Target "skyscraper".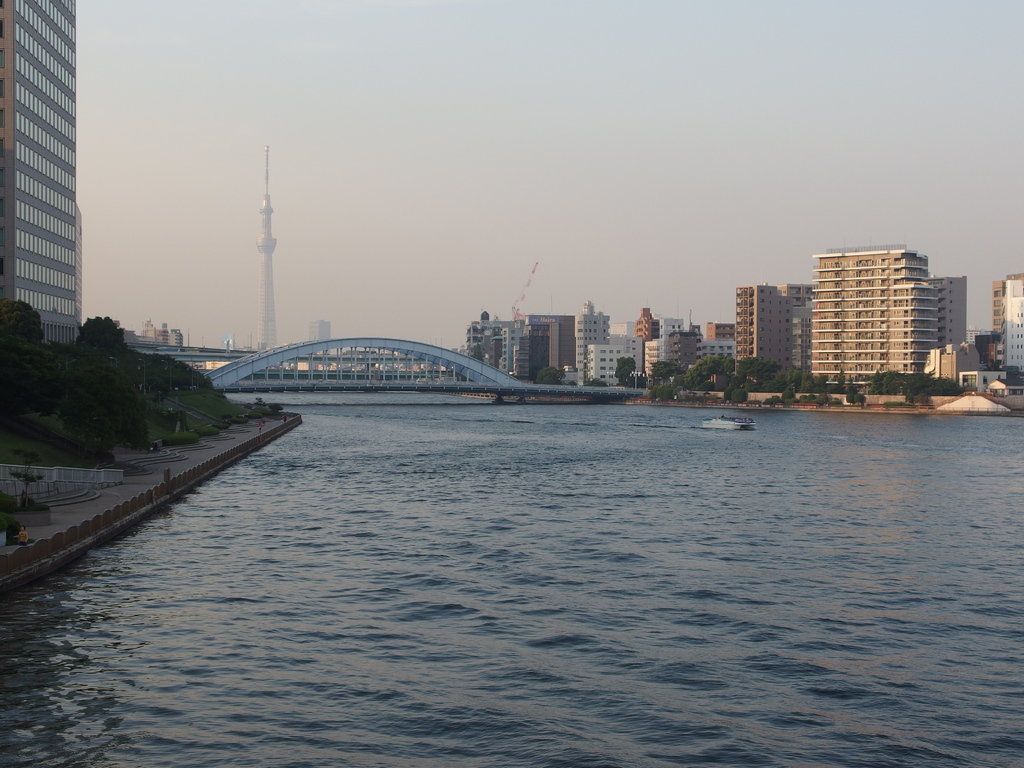
Target region: 1004, 275, 1023, 375.
